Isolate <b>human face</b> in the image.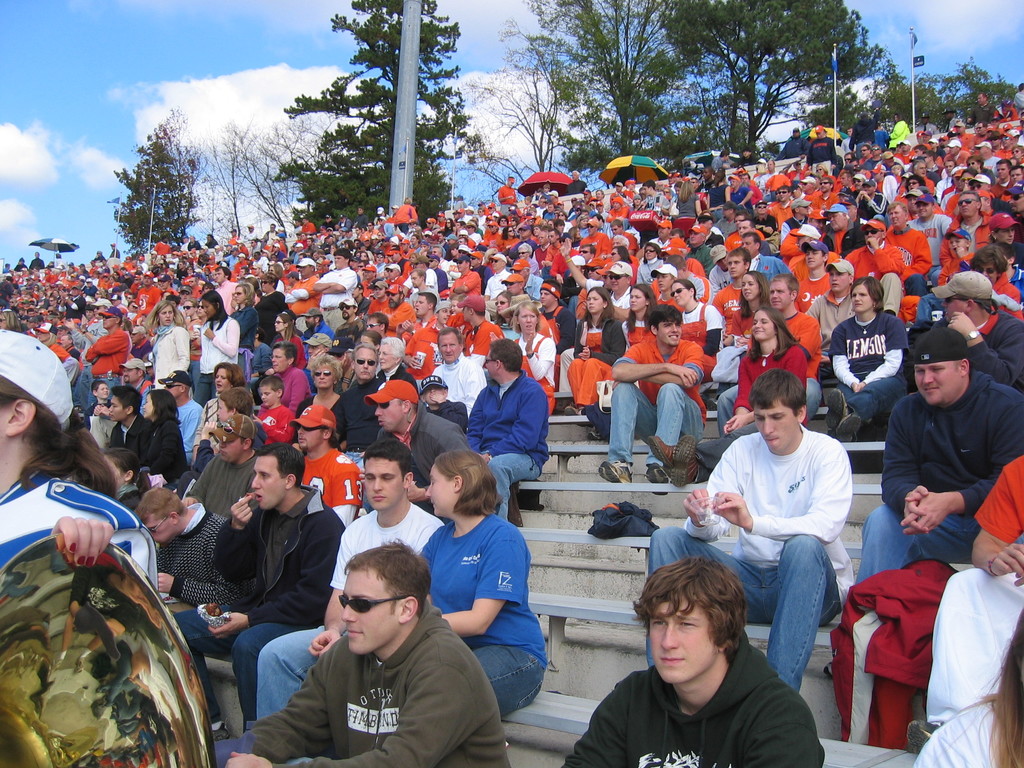
Isolated region: detection(915, 363, 958, 405).
